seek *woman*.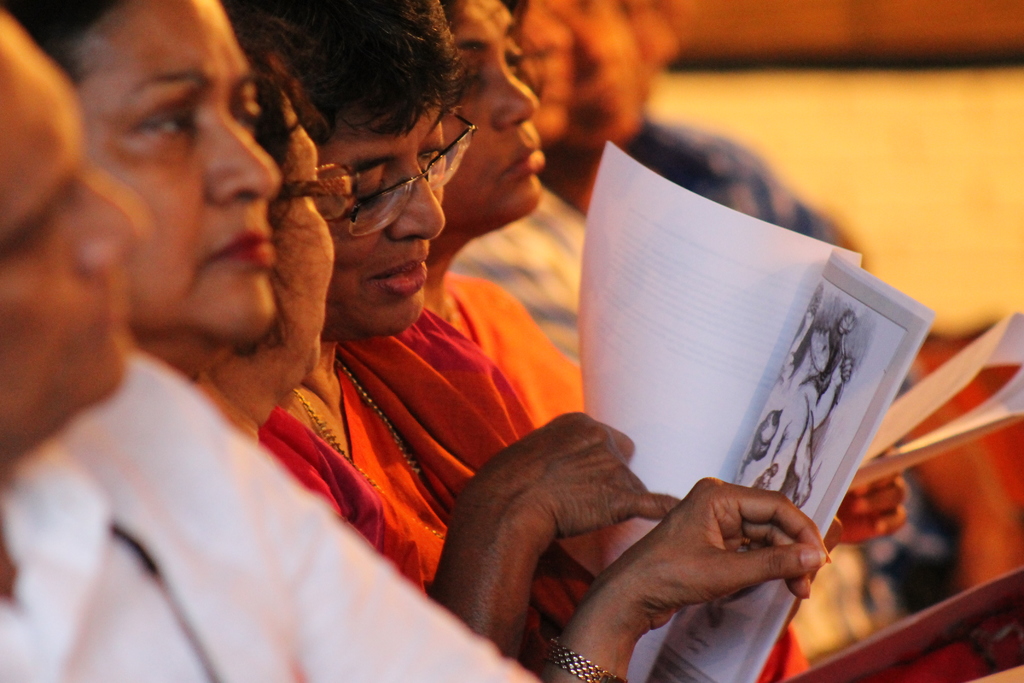
189 29 683 682.
